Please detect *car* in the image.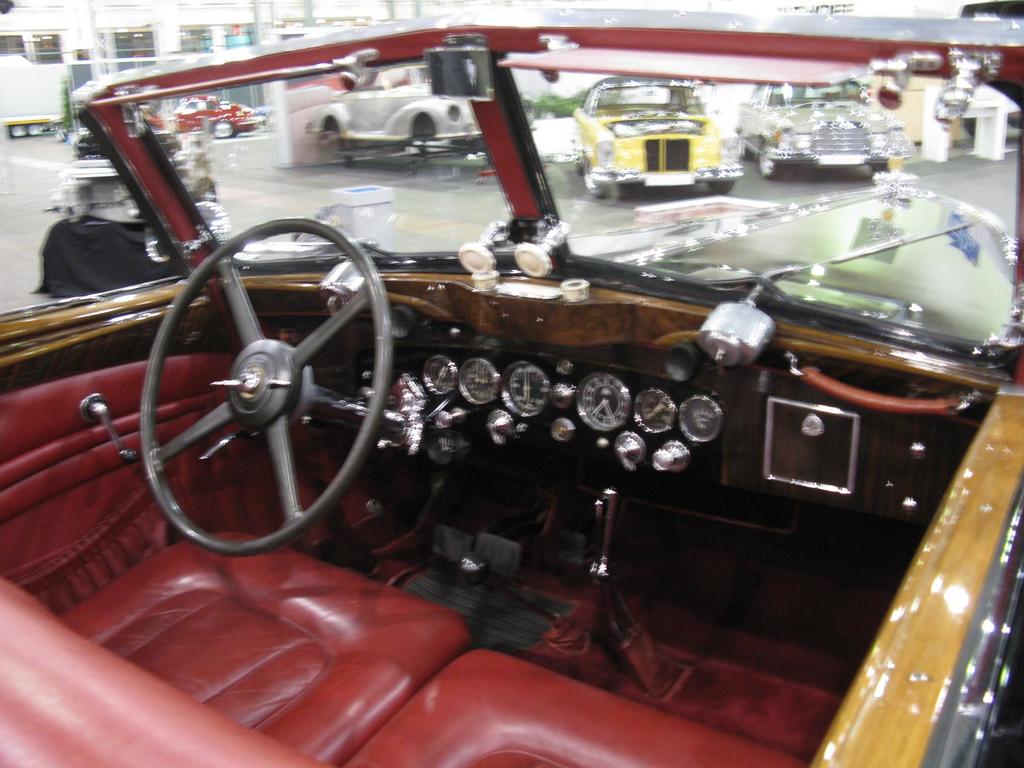
{"x1": 307, "y1": 60, "x2": 486, "y2": 156}.
